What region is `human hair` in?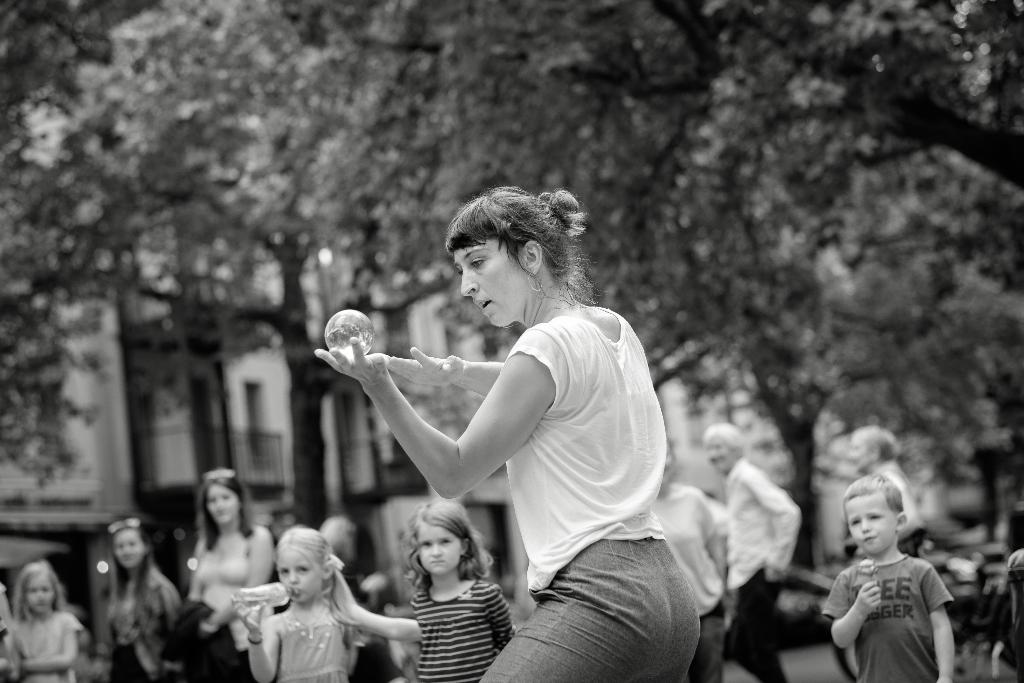
<bbox>10, 561, 68, 634</bbox>.
